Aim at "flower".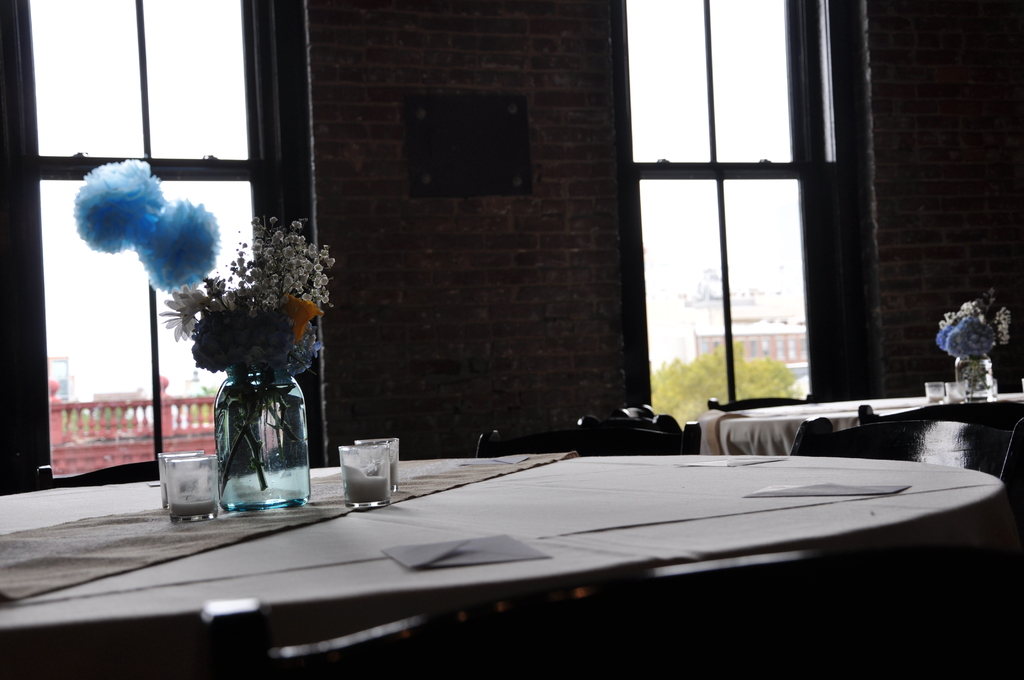
Aimed at 71,152,167,252.
